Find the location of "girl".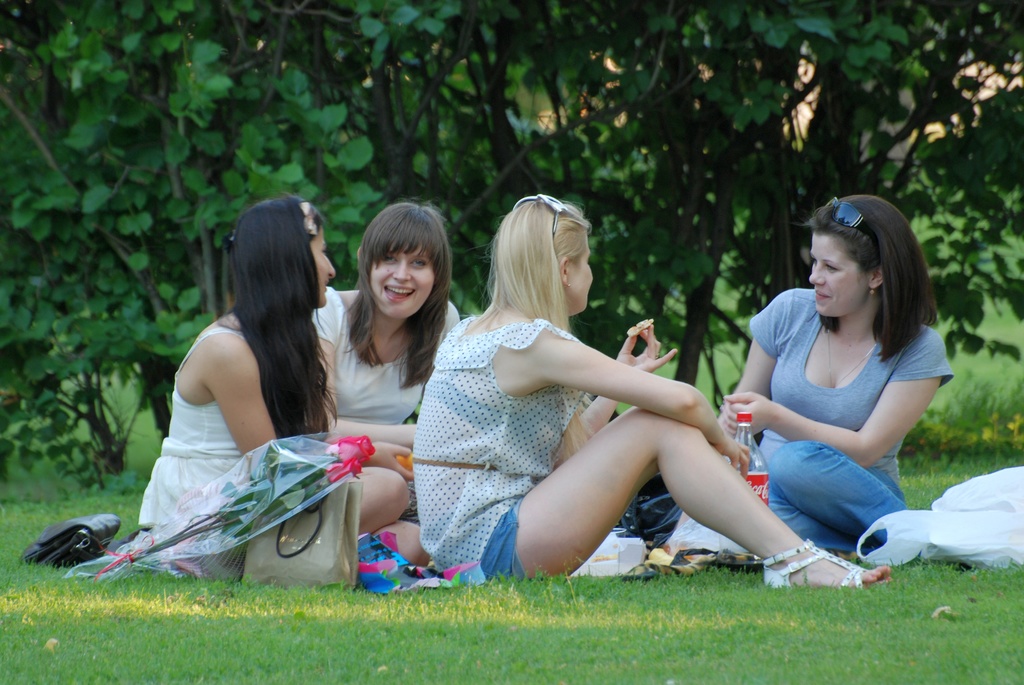
Location: bbox(408, 187, 895, 587).
